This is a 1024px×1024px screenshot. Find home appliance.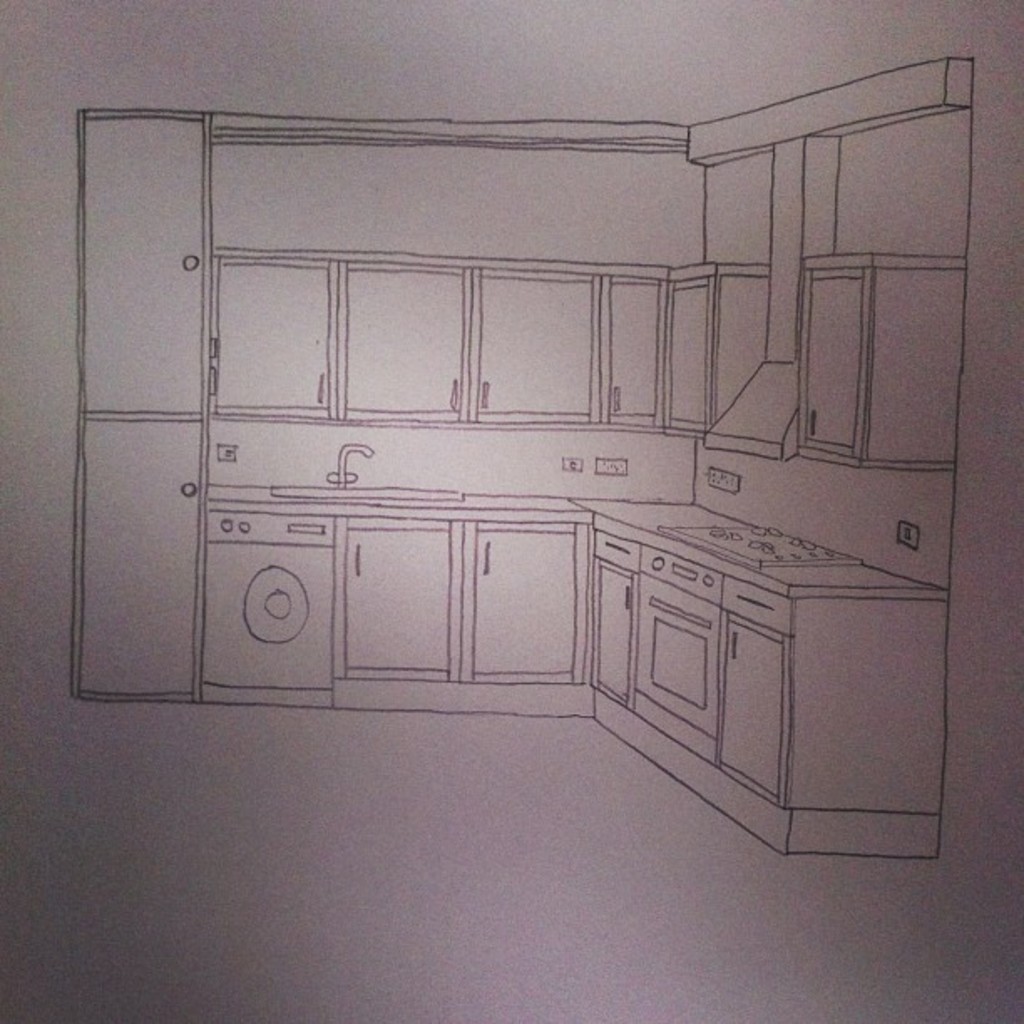
Bounding box: crop(627, 520, 847, 778).
